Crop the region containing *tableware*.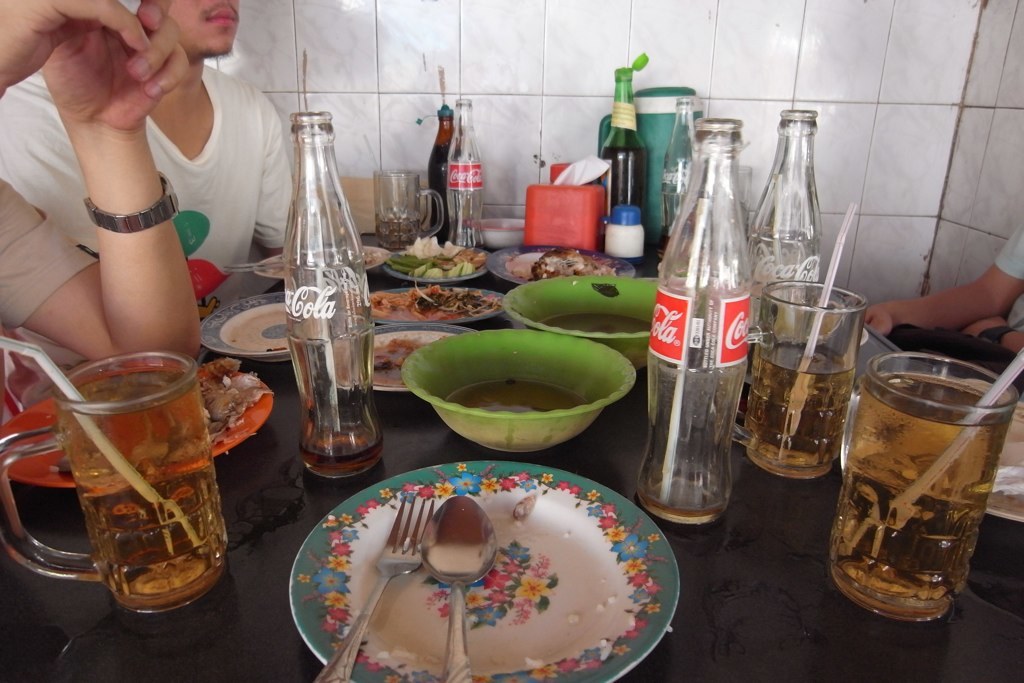
Crop region: [x1=287, y1=460, x2=683, y2=682].
